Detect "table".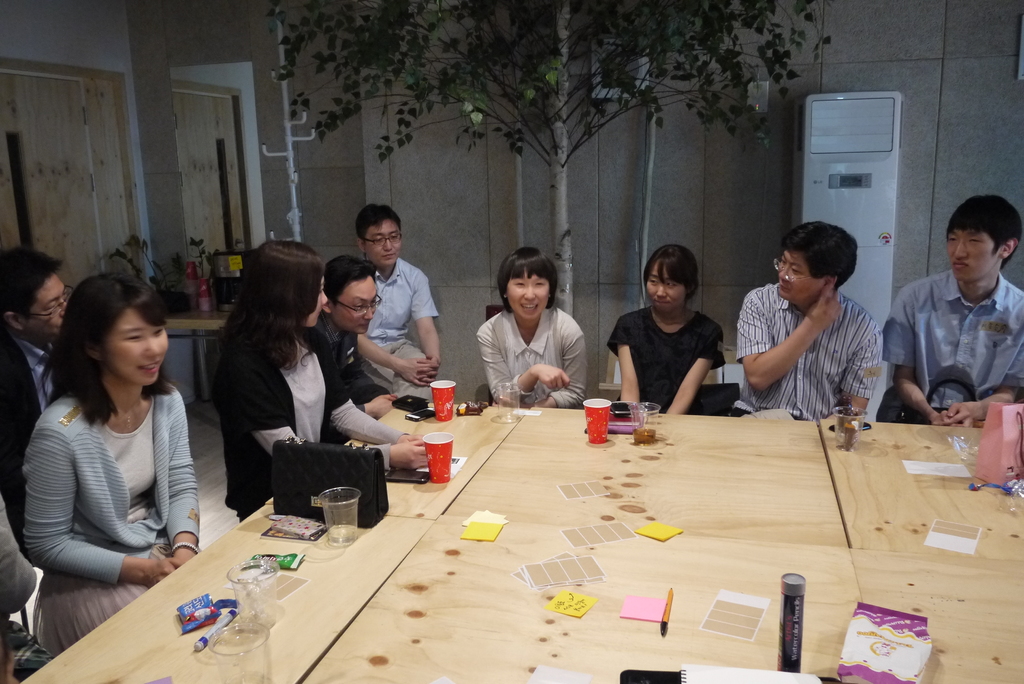
Detected at rect(29, 387, 1002, 670).
